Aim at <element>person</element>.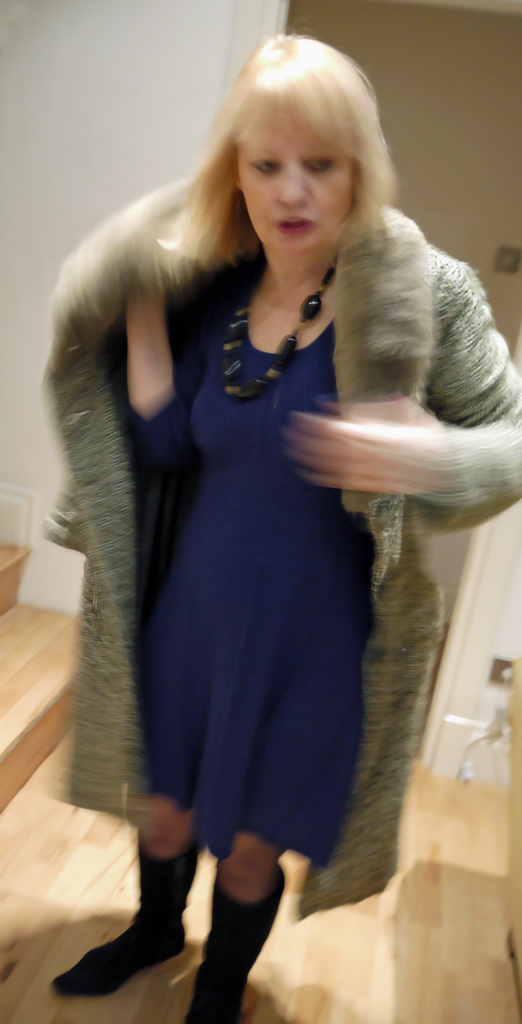
Aimed at x1=40 y1=35 x2=521 y2=1023.
